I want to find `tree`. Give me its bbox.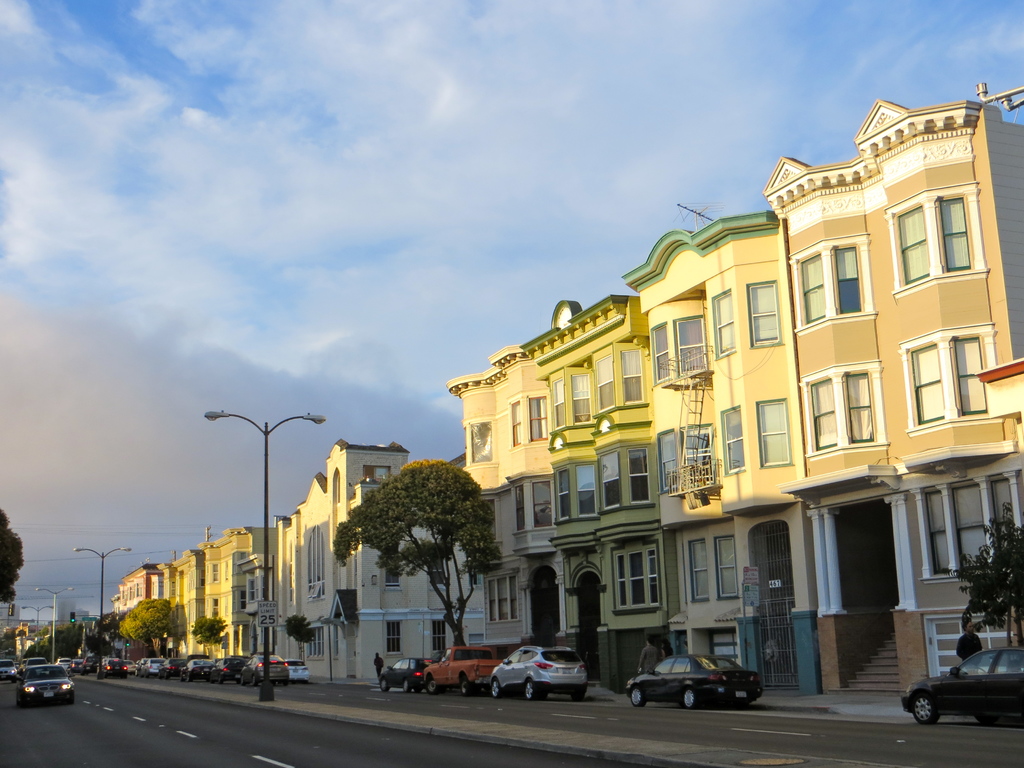
l=948, t=501, r=1023, b=648.
